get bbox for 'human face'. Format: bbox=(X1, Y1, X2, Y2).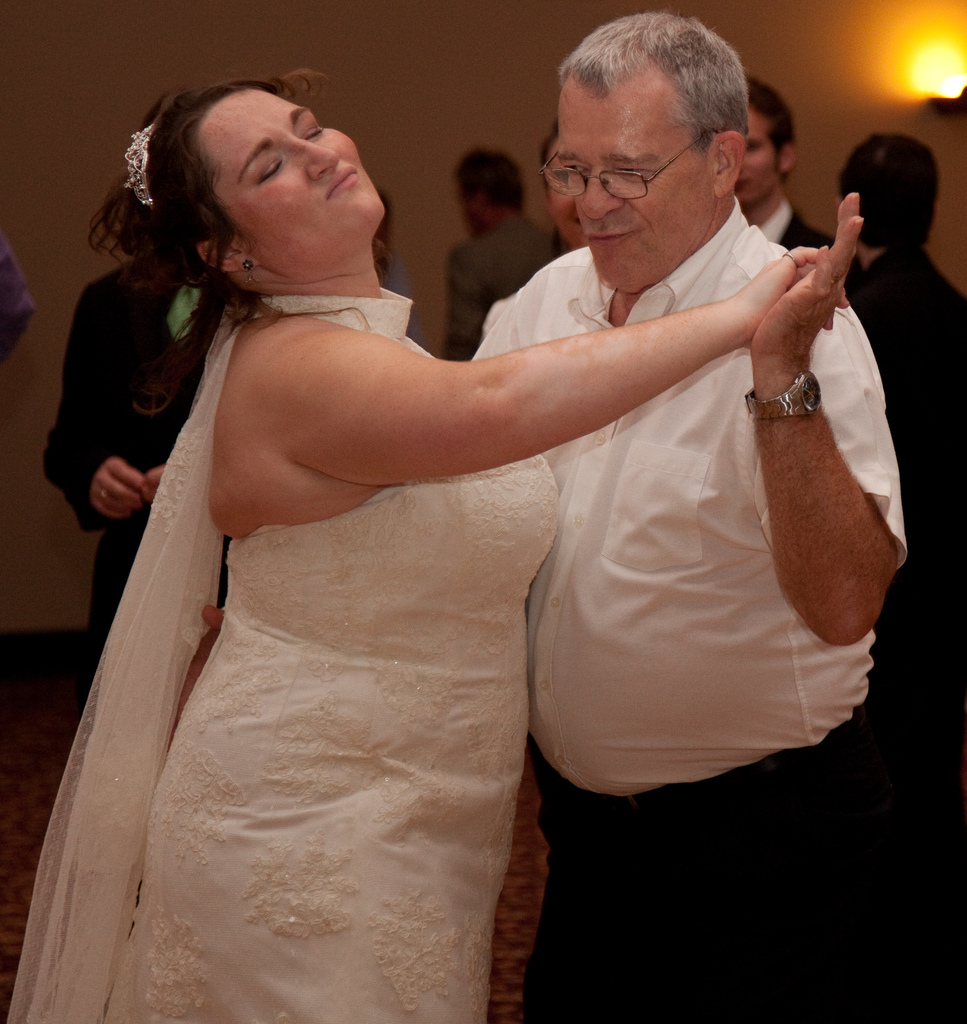
bbox=(202, 85, 386, 266).
